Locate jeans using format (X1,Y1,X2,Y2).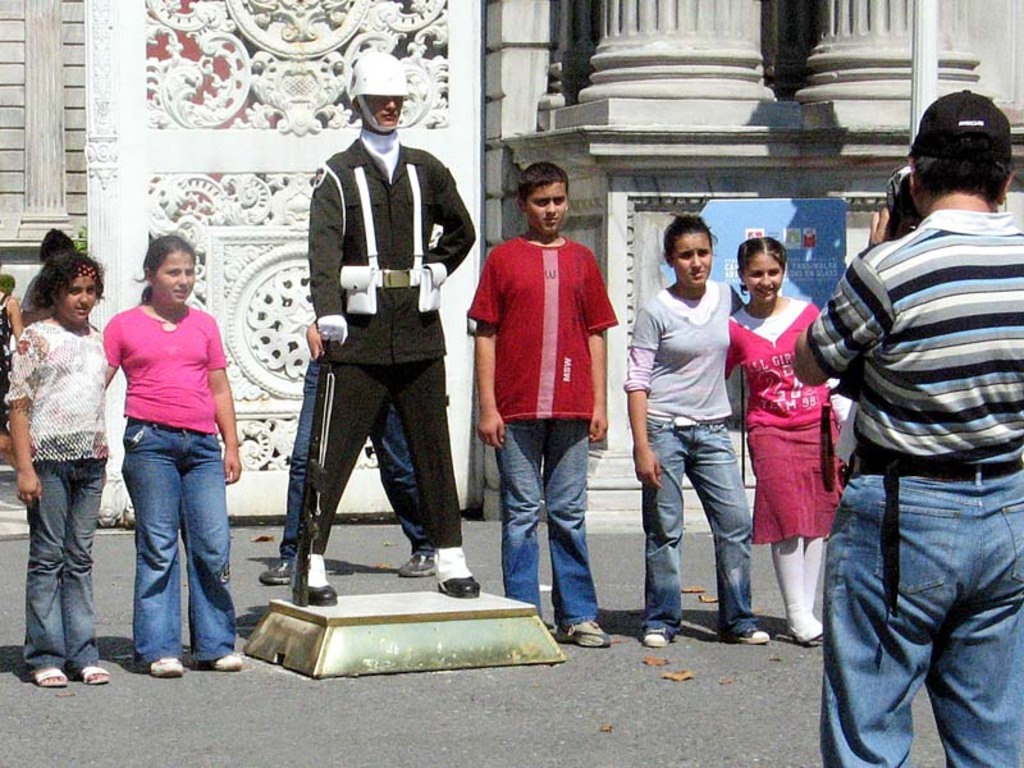
(640,419,760,636).
